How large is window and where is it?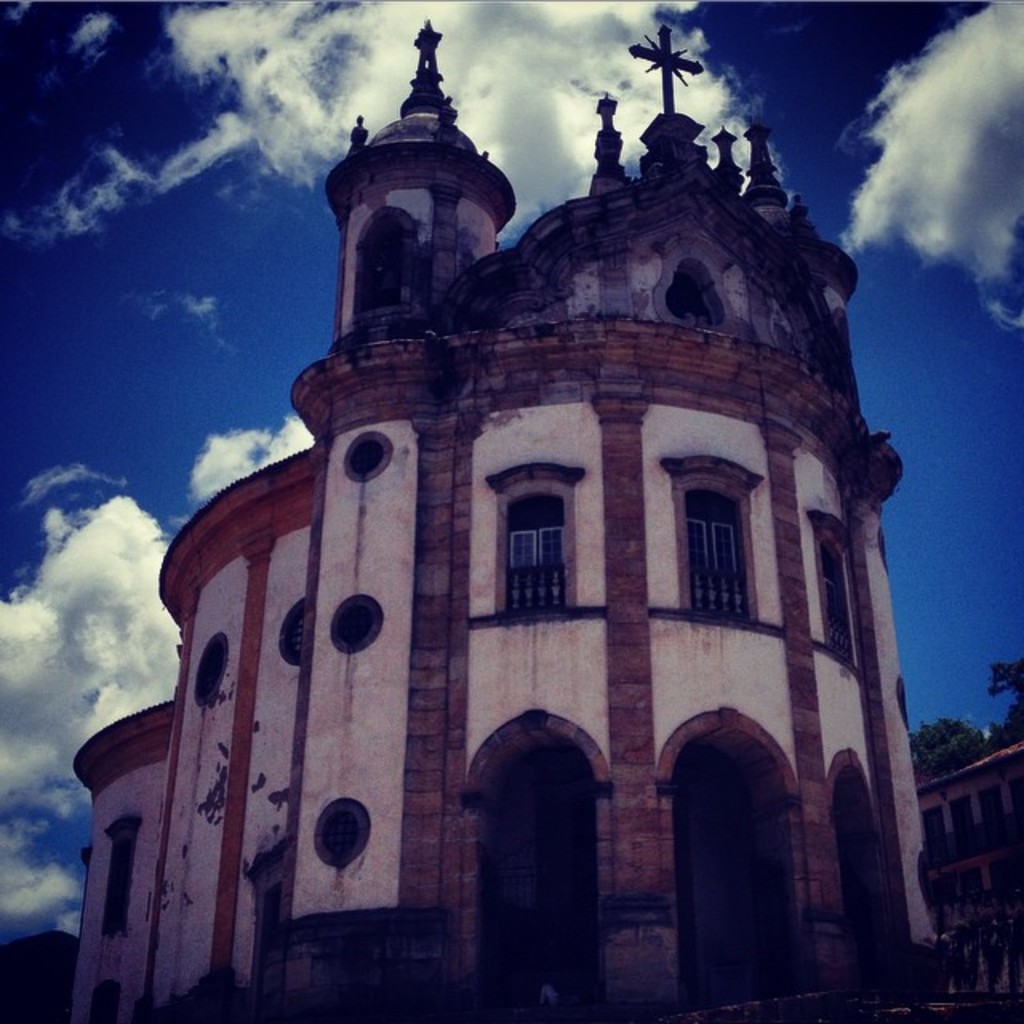
Bounding box: locate(662, 250, 718, 322).
